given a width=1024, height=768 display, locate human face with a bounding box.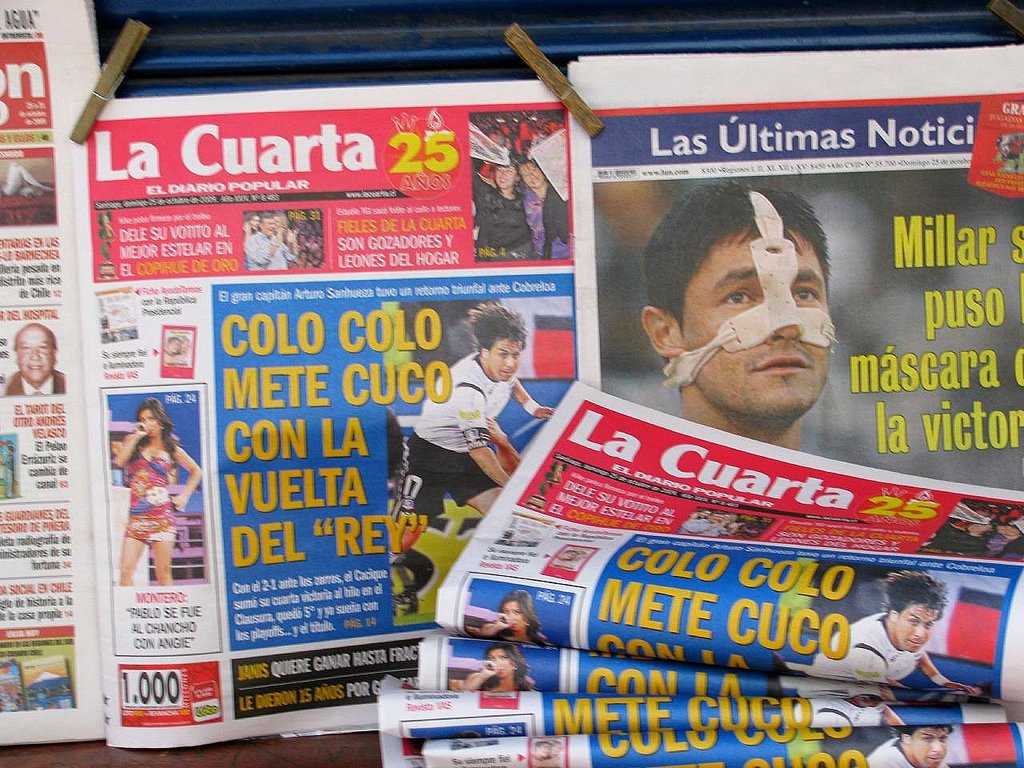
Located: box(896, 603, 938, 653).
